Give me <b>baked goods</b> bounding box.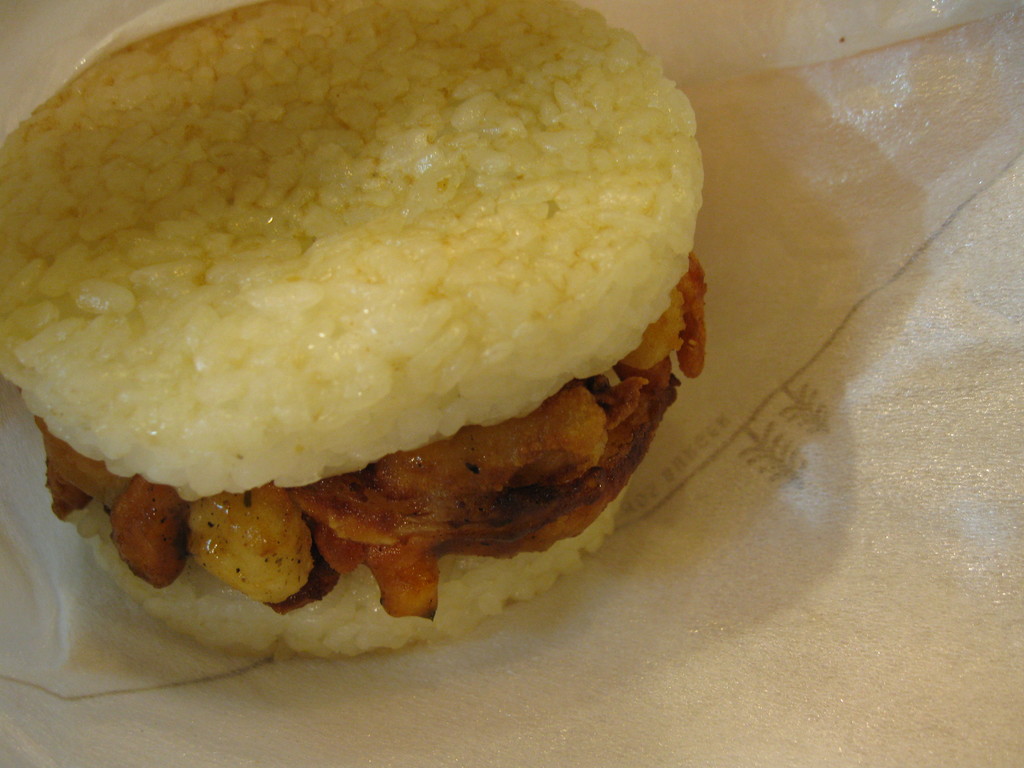
0:0:709:699.
